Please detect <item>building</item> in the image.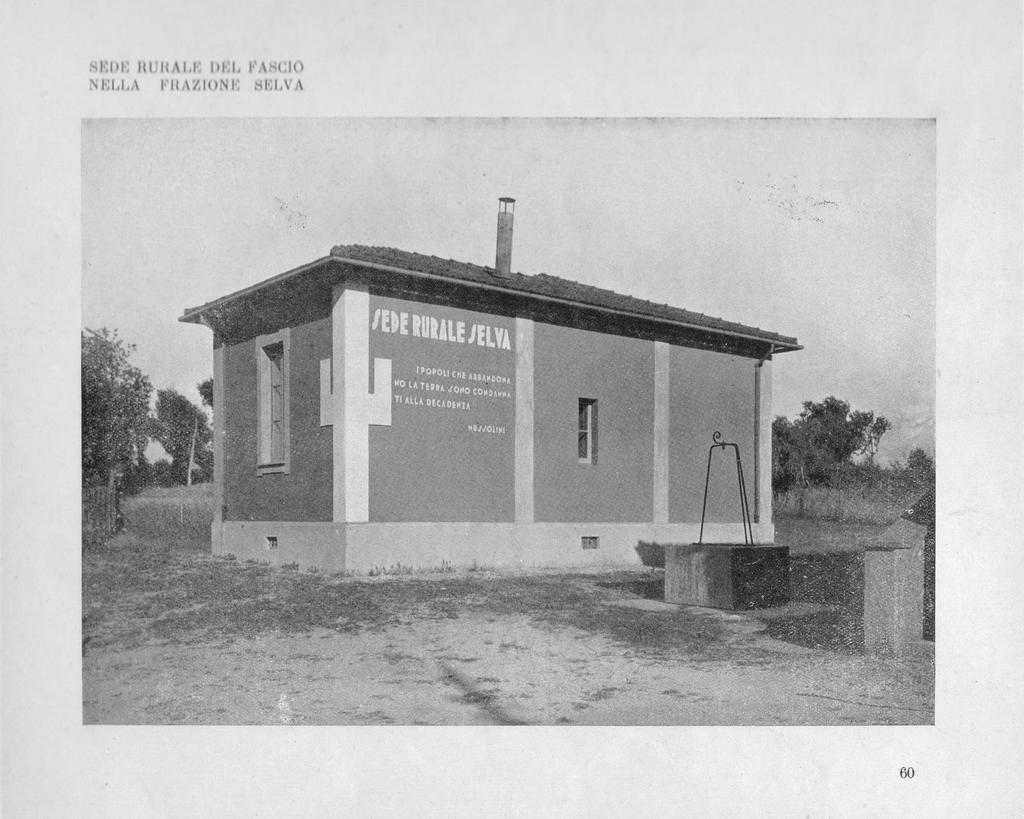
l=181, t=197, r=810, b=585.
